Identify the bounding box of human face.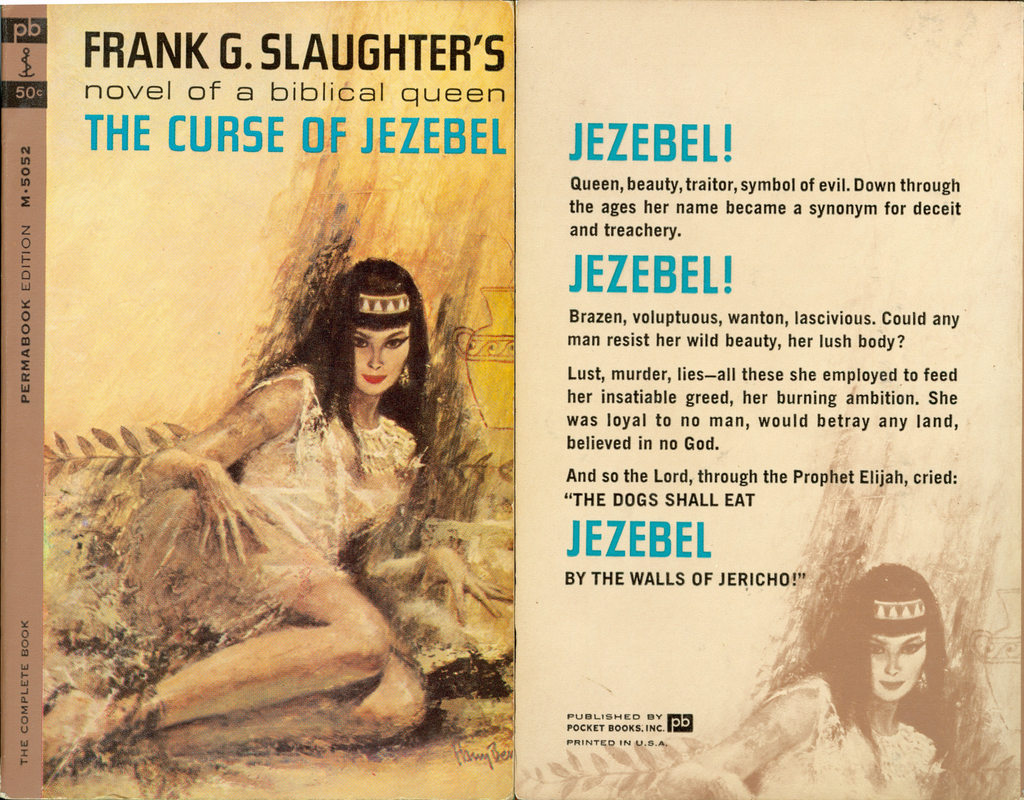
left=873, top=633, right=928, bottom=703.
